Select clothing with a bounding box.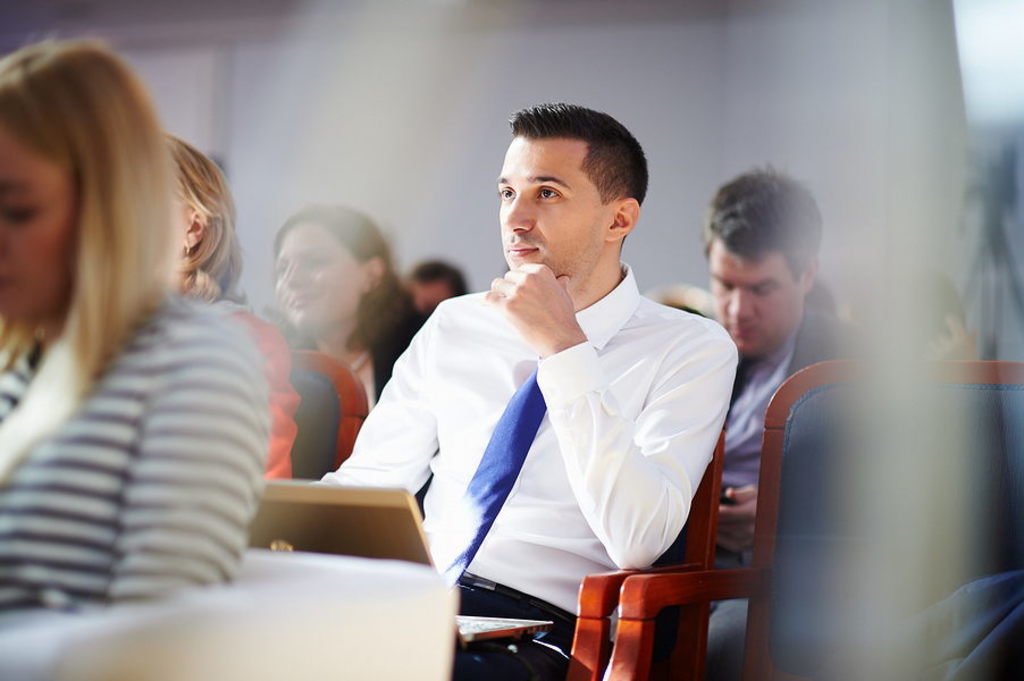
x1=351, y1=301, x2=429, y2=409.
